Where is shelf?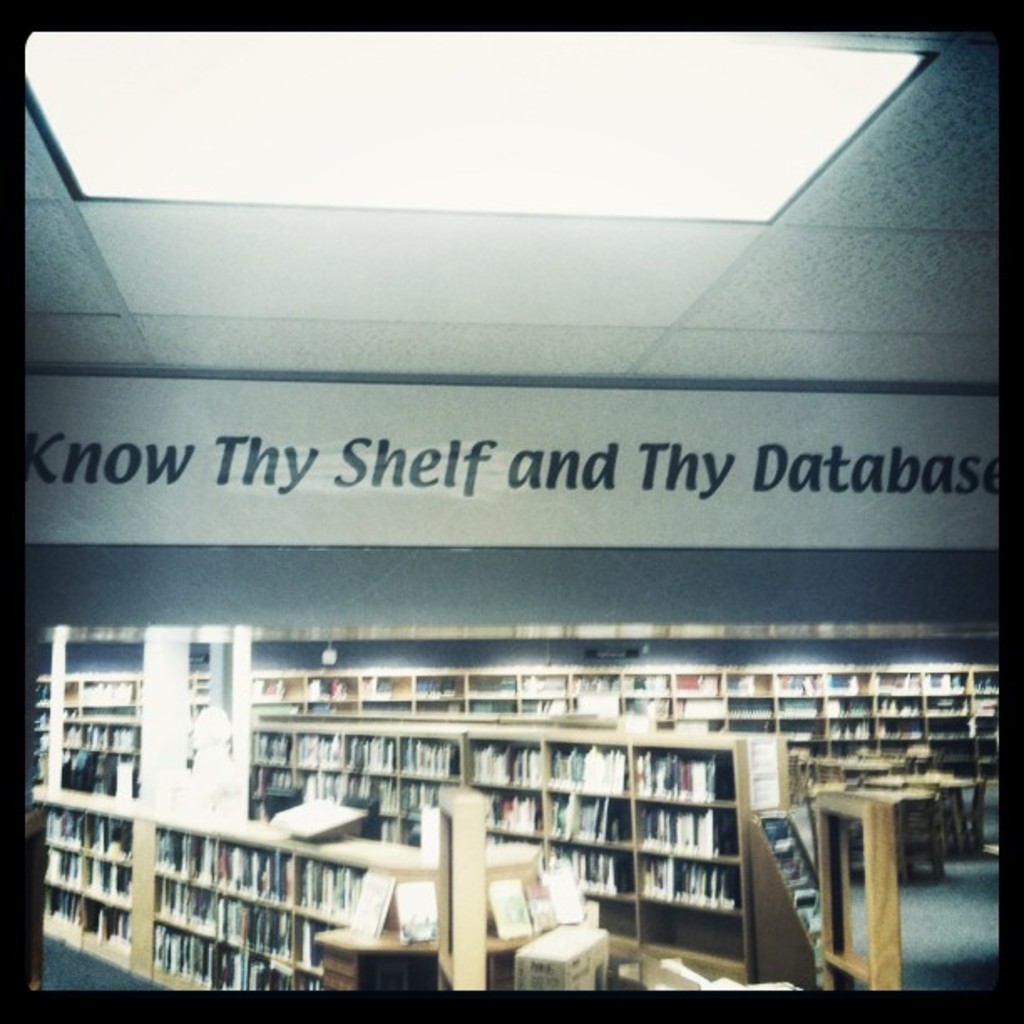
82,870,127,900.
